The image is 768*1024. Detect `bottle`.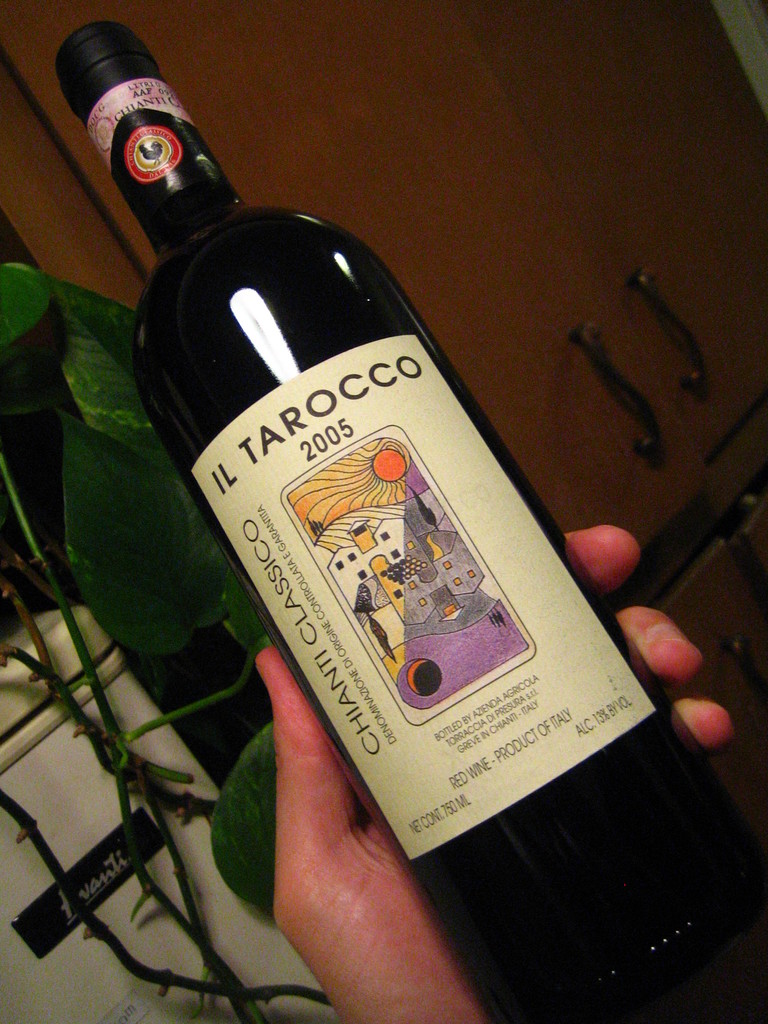
Detection: <region>122, 71, 692, 979</region>.
